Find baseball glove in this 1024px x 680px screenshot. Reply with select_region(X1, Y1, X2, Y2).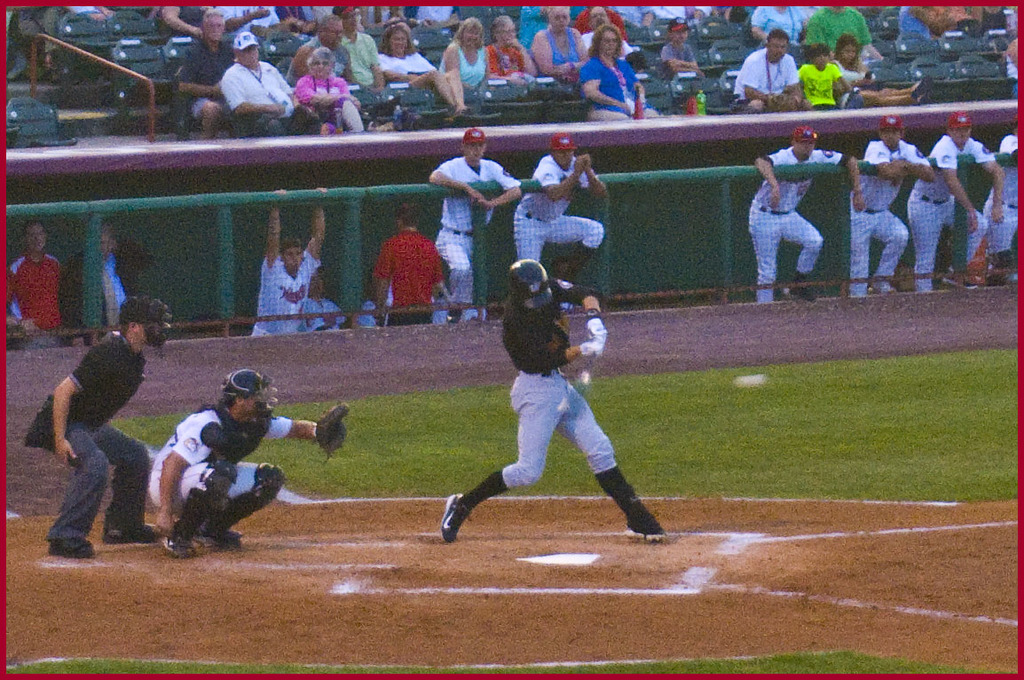
select_region(587, 313, 614, 340).
